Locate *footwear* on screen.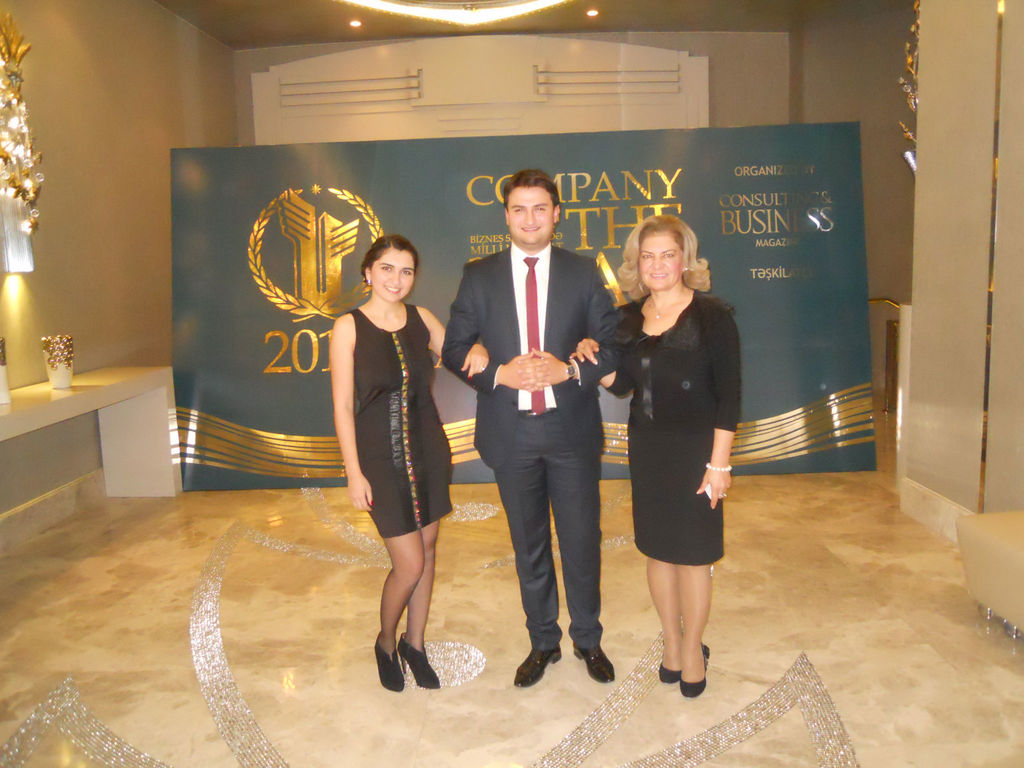
On screen at (x1=677, y1=640, x2=712, y2=697).
